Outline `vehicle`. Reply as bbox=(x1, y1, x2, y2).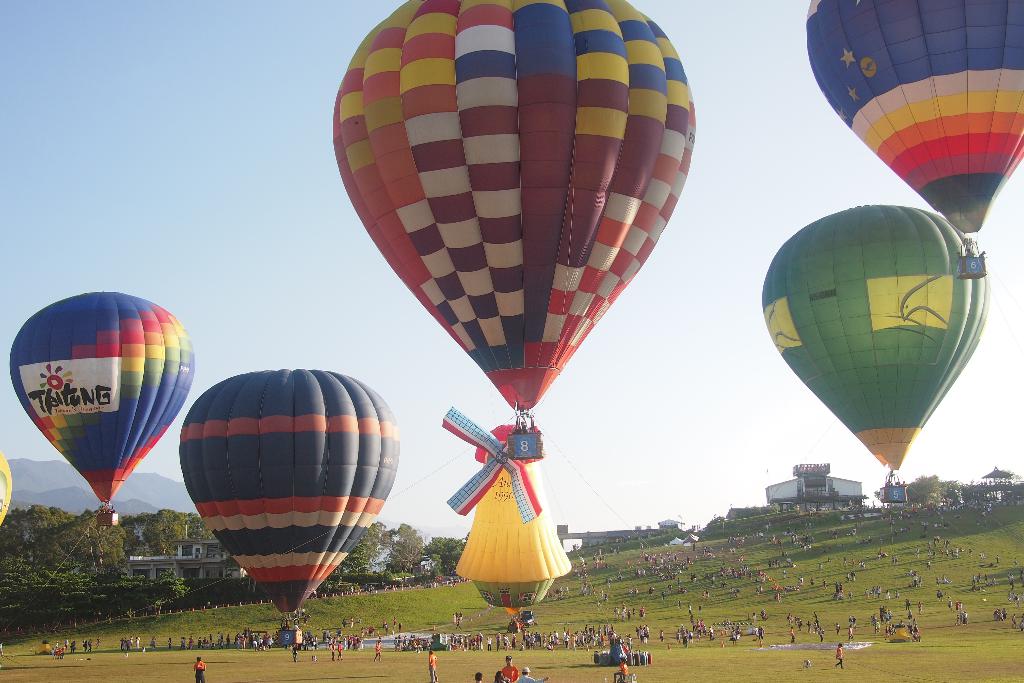
bbox=(523, 610, 533, 630).
